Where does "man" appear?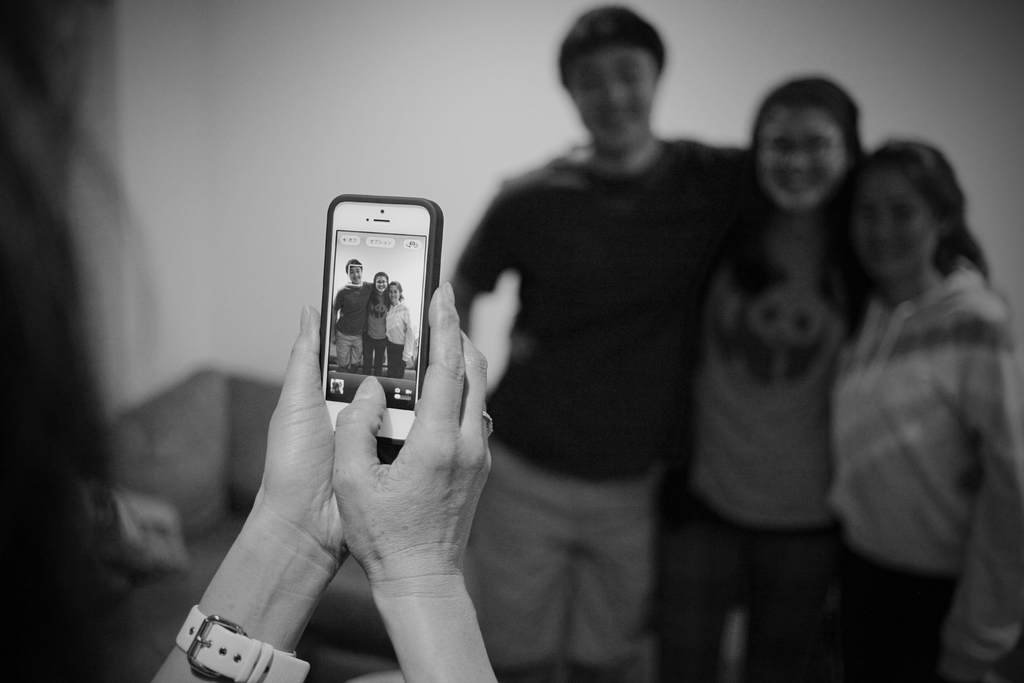
Appears at crop(332, 256, 381, 372).
